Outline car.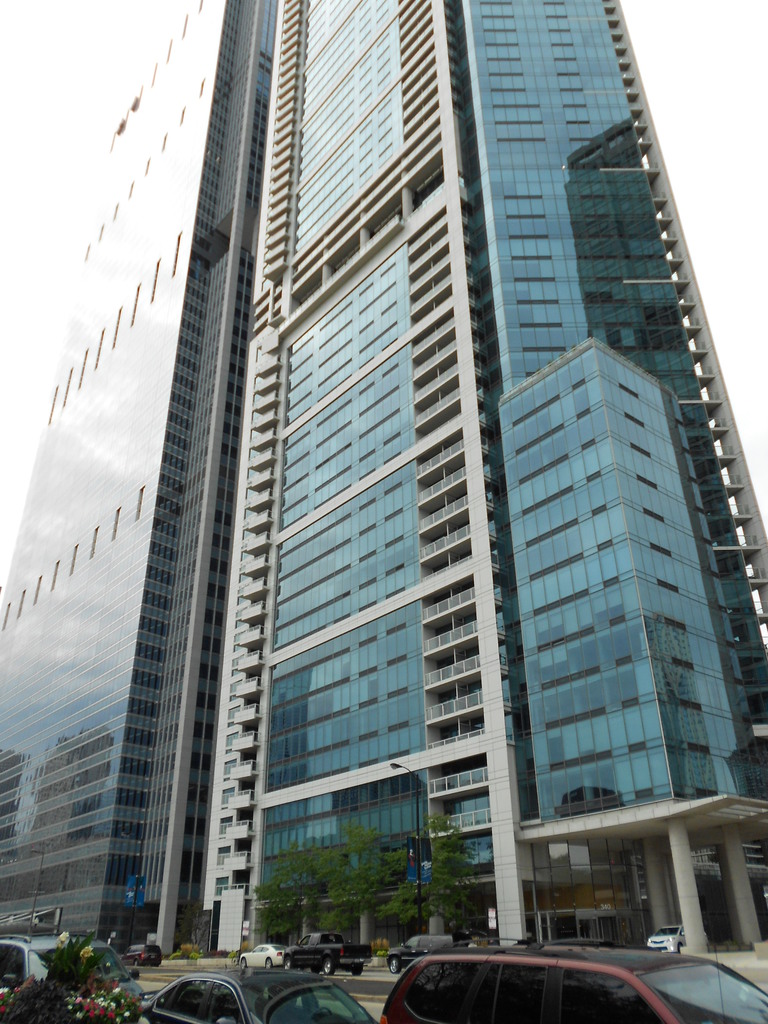
Outline: [left=359, top=935, right=711, bottom=1023].
